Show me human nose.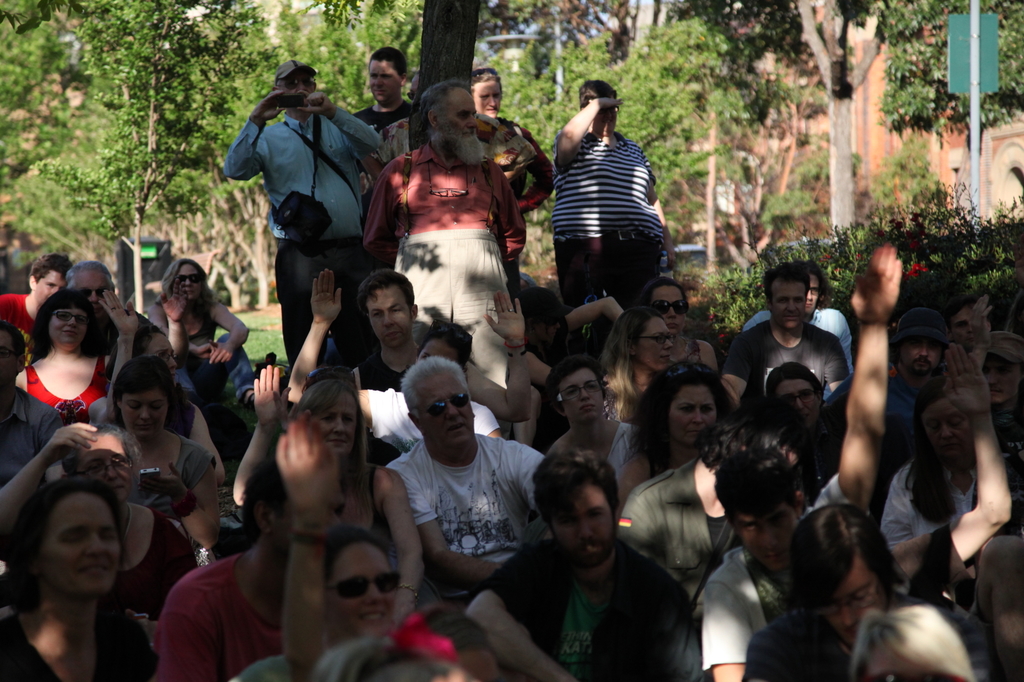
human nose is here: rect(990, 370, 999, 383).
